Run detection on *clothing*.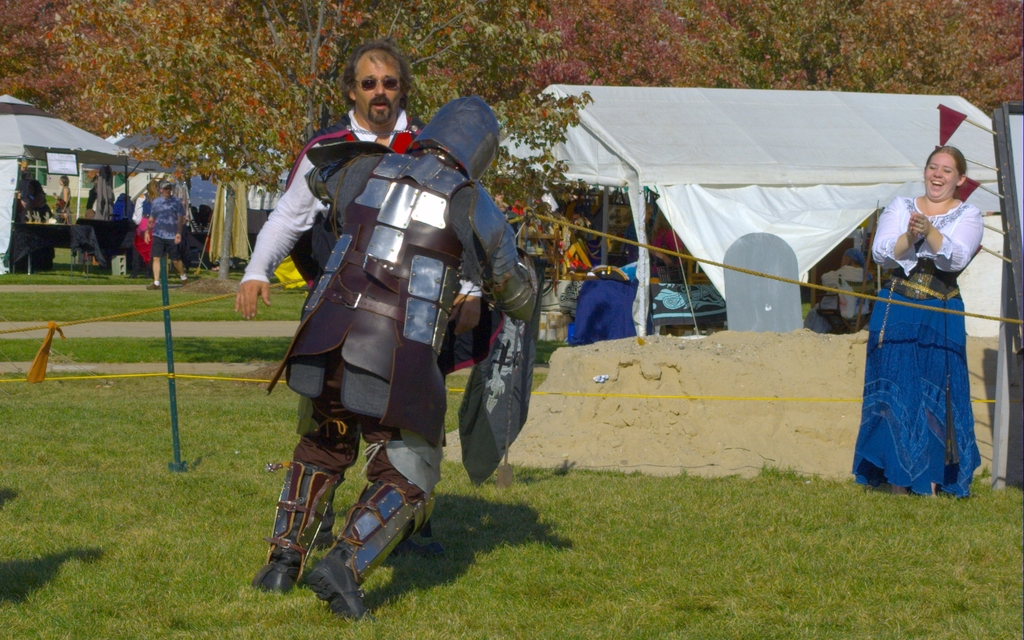
Result: <bbox>152, 195, 184, 254</bbox>.
